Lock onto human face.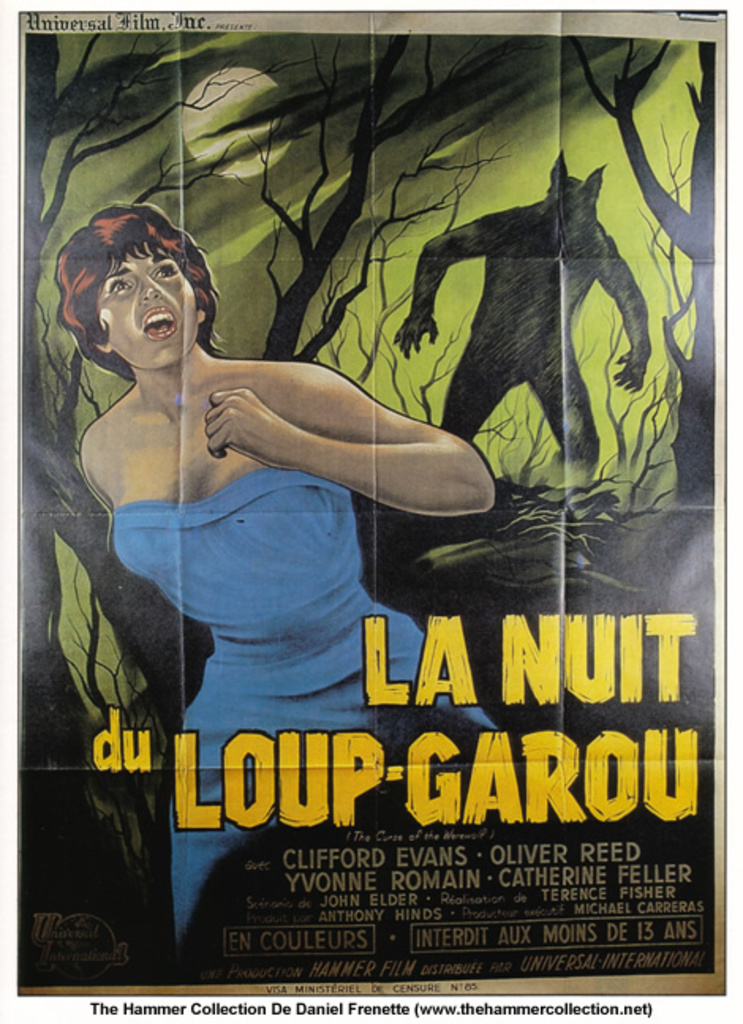
Locked: x1=71, y1=275, x2=194, y2=360.
